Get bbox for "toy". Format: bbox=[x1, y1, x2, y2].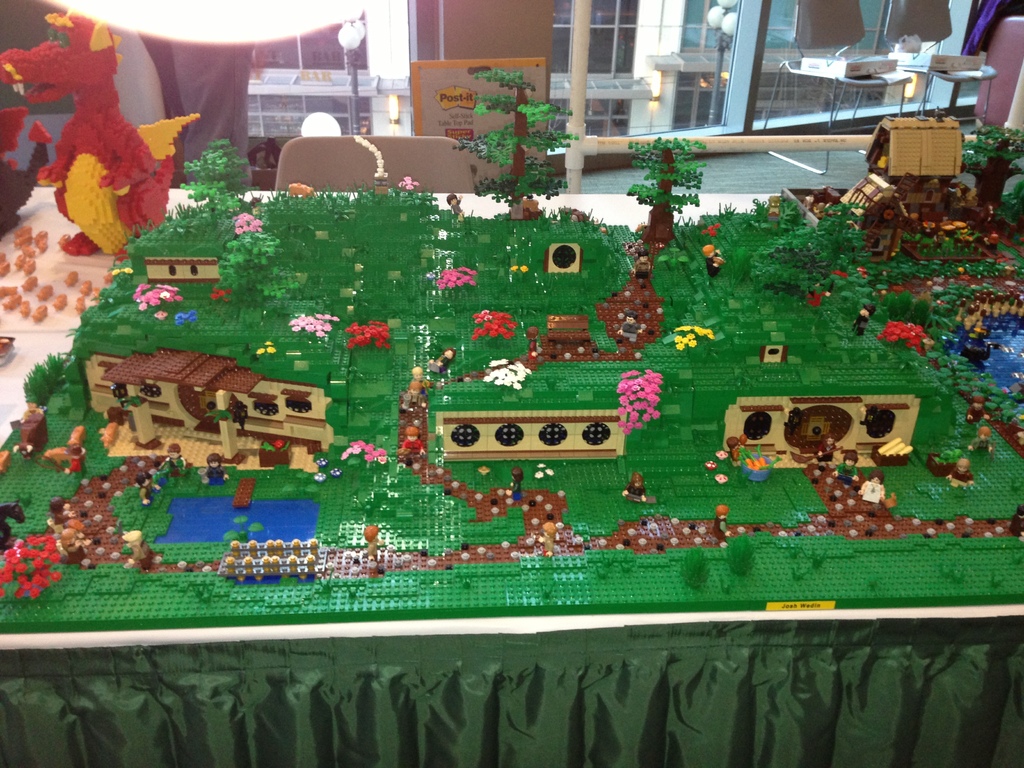
bbox=[243, 545, 262, 585].
